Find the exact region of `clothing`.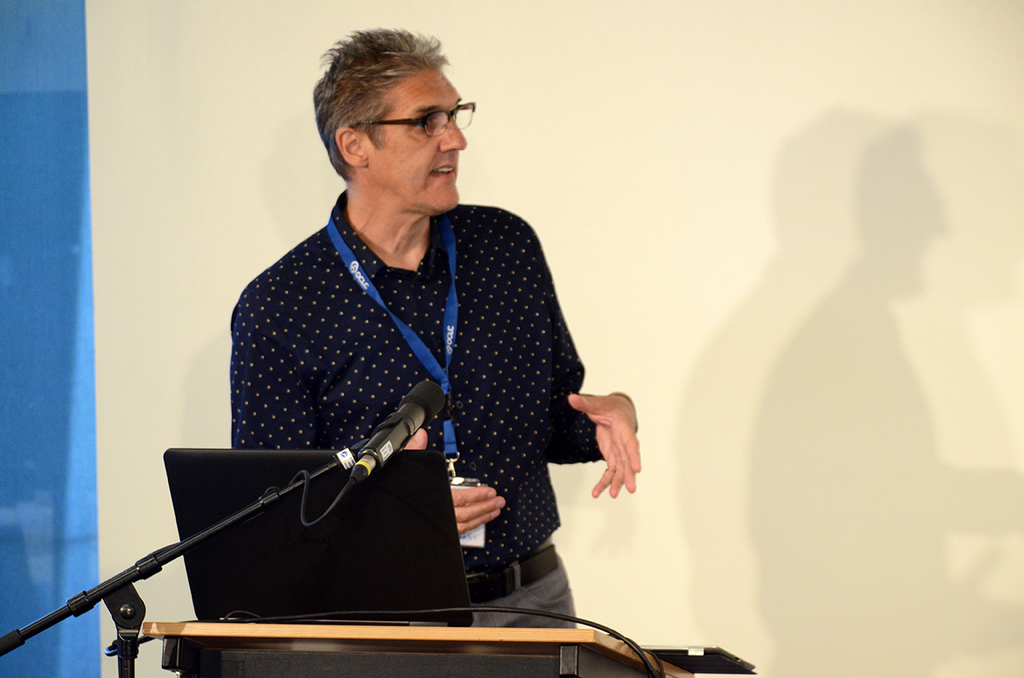
Exact region: BBox(230, 187, 606, 630).
